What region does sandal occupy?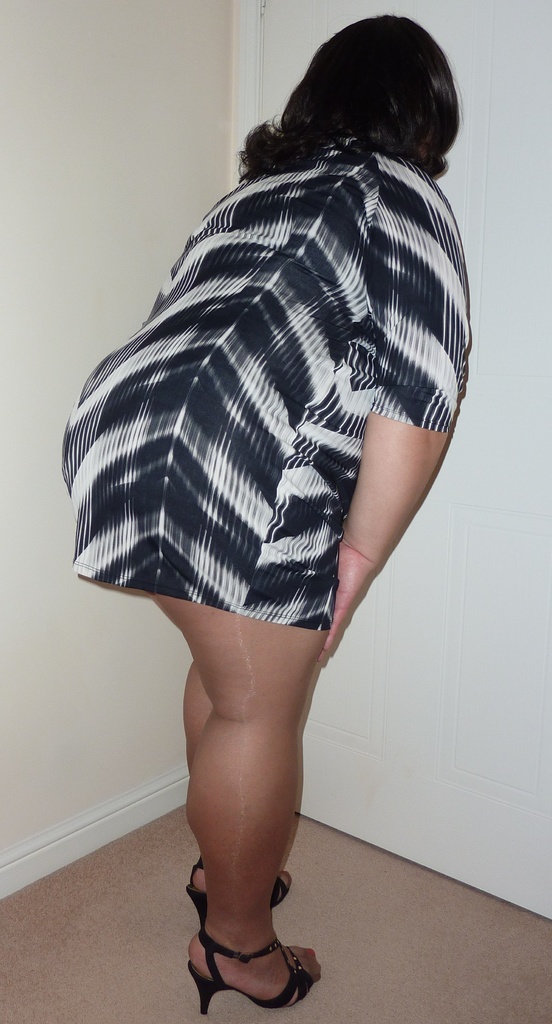
[x1=184, y1=854, x2=293, y2=933].
